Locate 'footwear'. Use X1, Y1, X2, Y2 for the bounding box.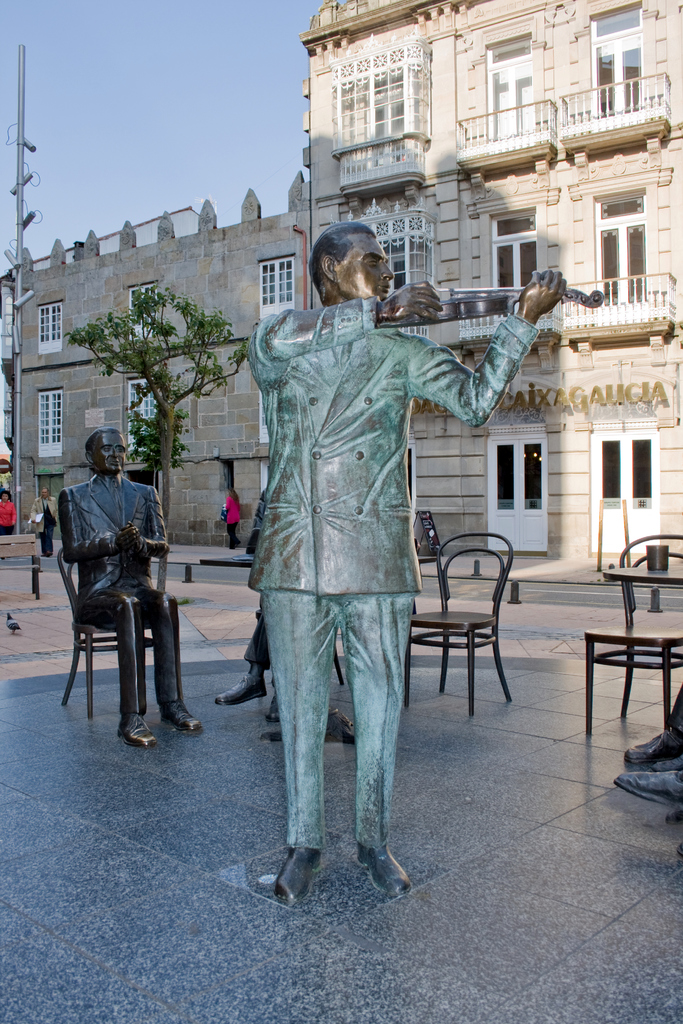
163, 708, 189, 743.
